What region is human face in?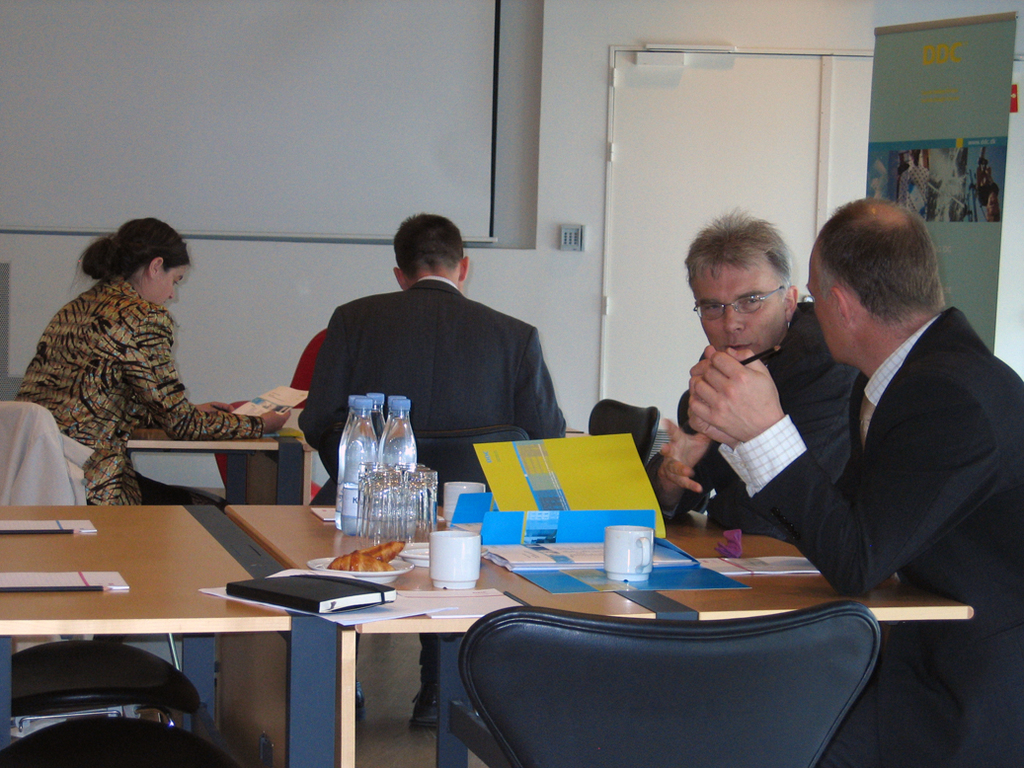
x1=142, y1=261, x2=189, y2=310.
